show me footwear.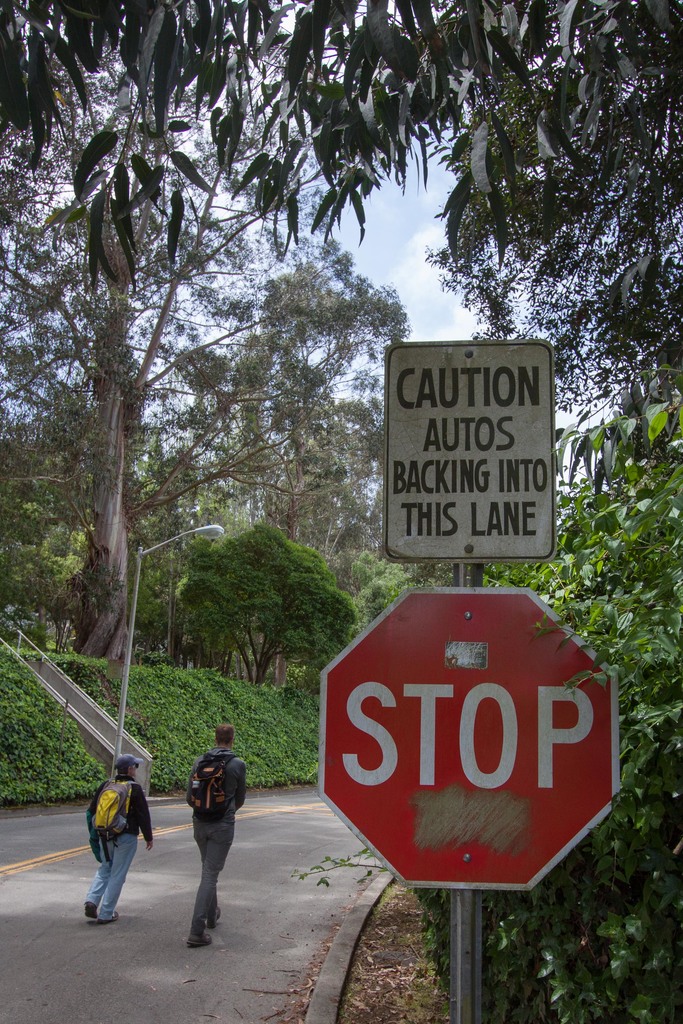
footwear is here: (x1=85, y1=896, x2=101, y2=921).
